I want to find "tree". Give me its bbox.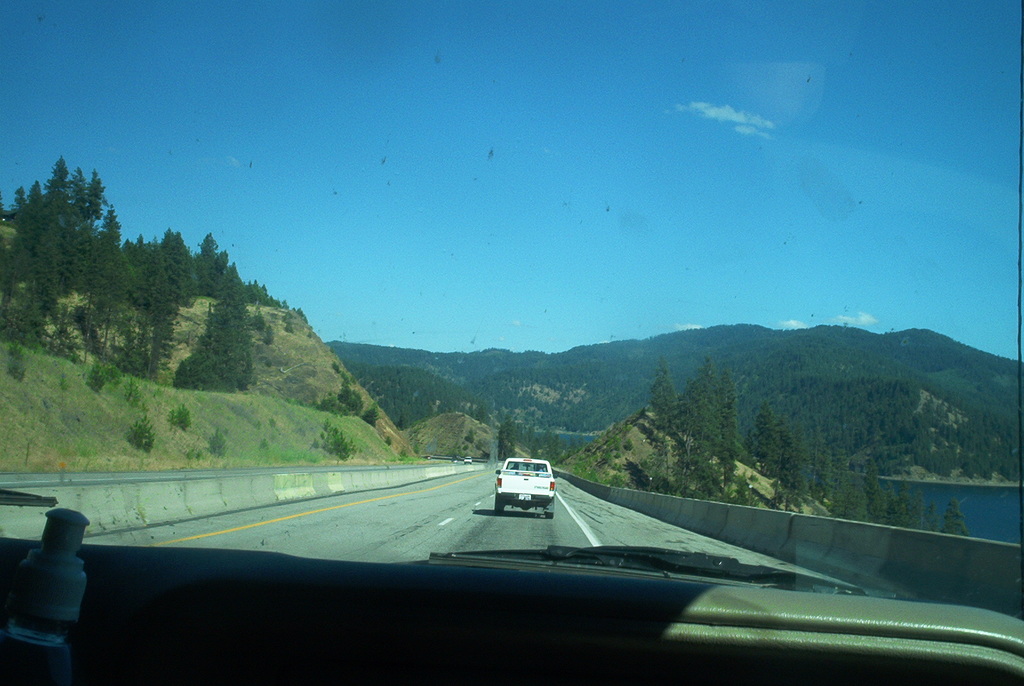
(x1=118, y1=314, x2=171, y2=380).
